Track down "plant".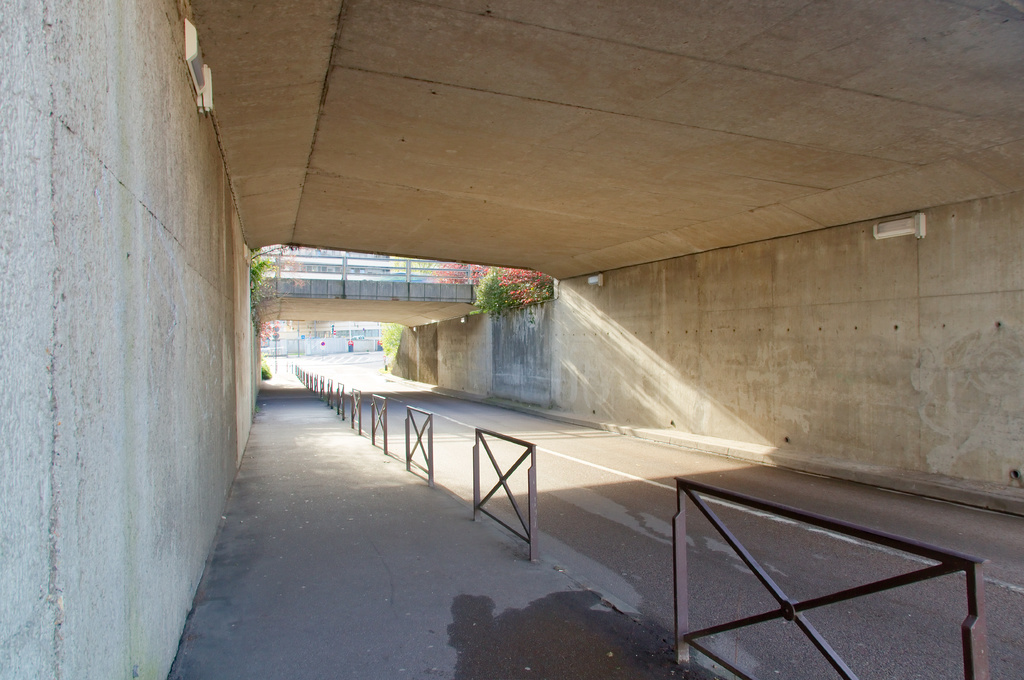
Tracked to detection(379, 316, 406, 368).
